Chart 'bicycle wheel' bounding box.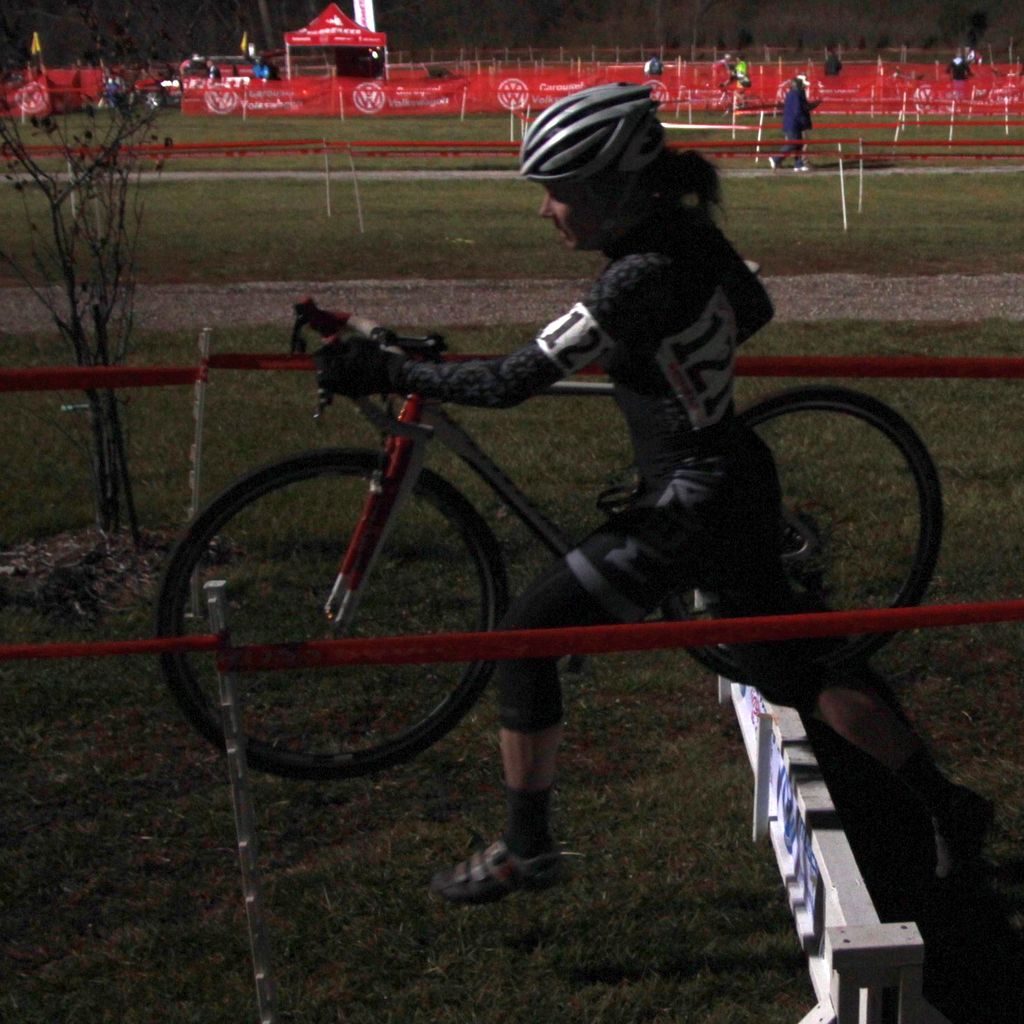
Charted: l=660, t=386, r=946, b=691.
